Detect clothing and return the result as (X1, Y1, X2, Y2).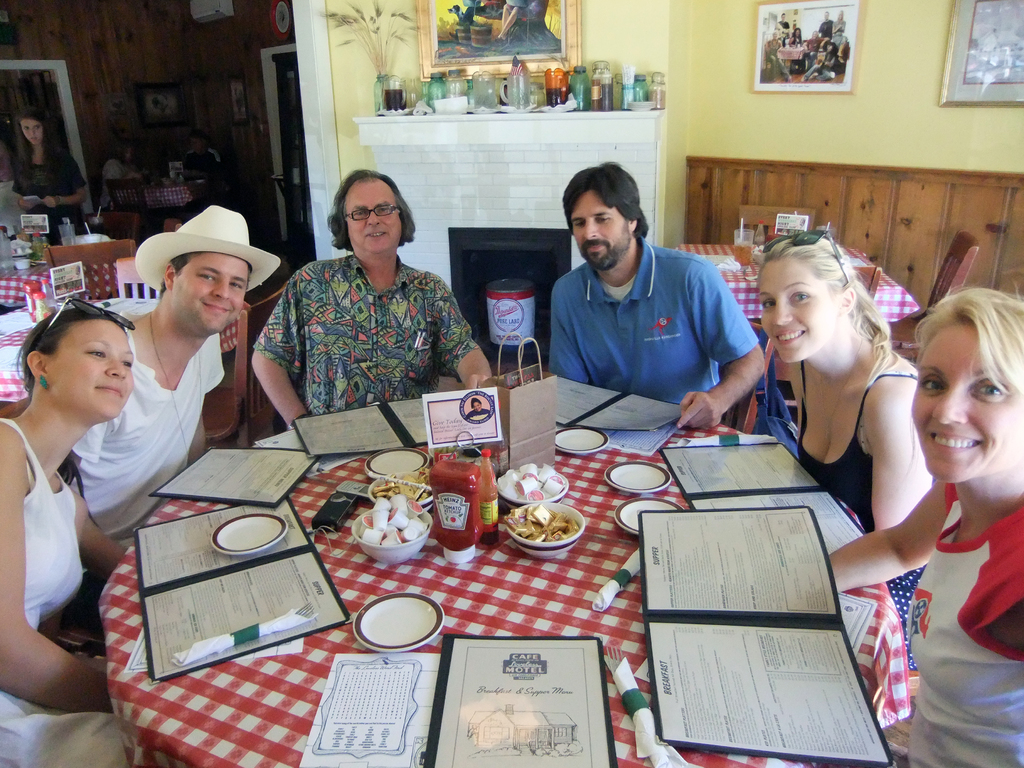
(811, 52, 835, 77).
